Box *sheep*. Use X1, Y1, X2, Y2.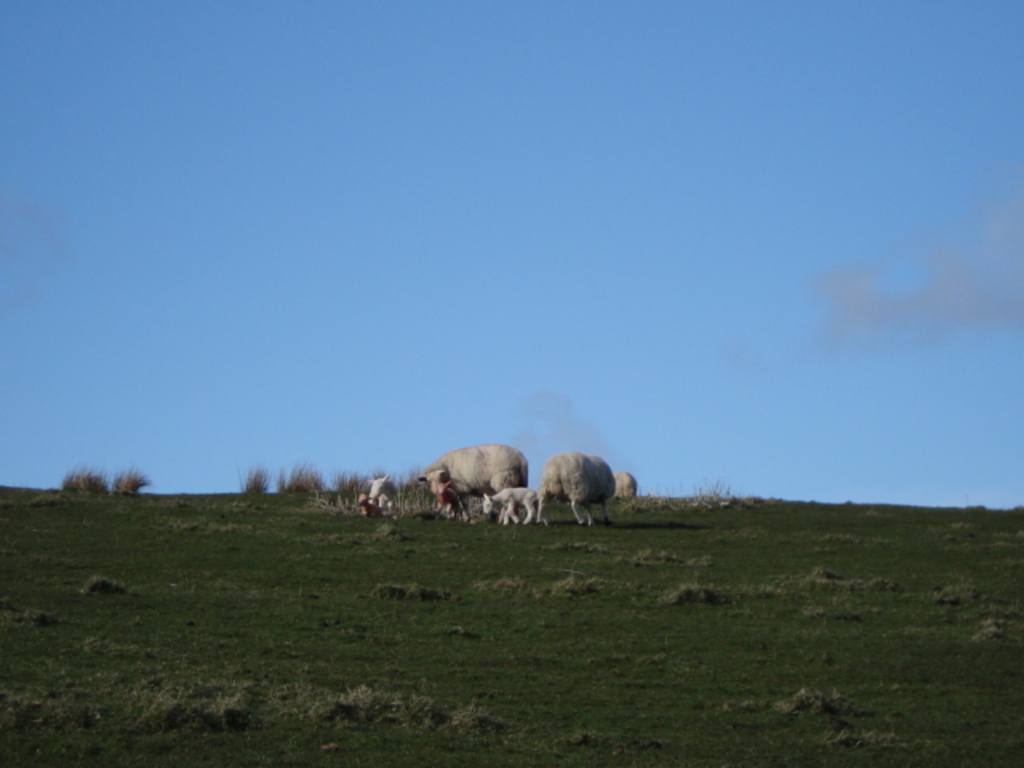
418, 445, 528, 518.
